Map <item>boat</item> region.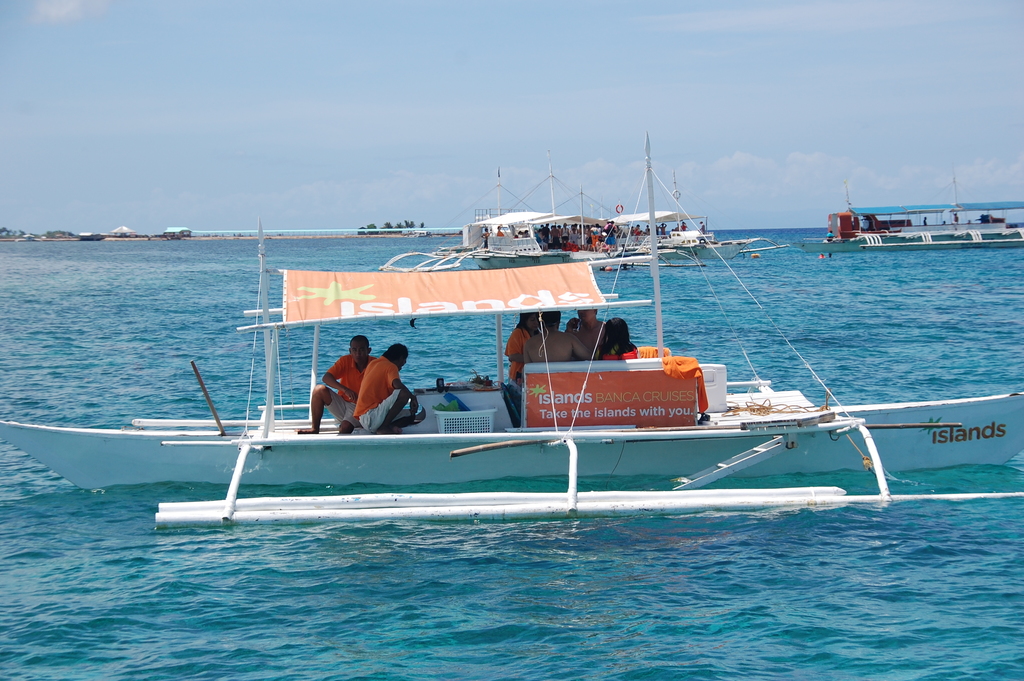
Mapped to <bbox>0, 134, 1023, 465</bbox>.
